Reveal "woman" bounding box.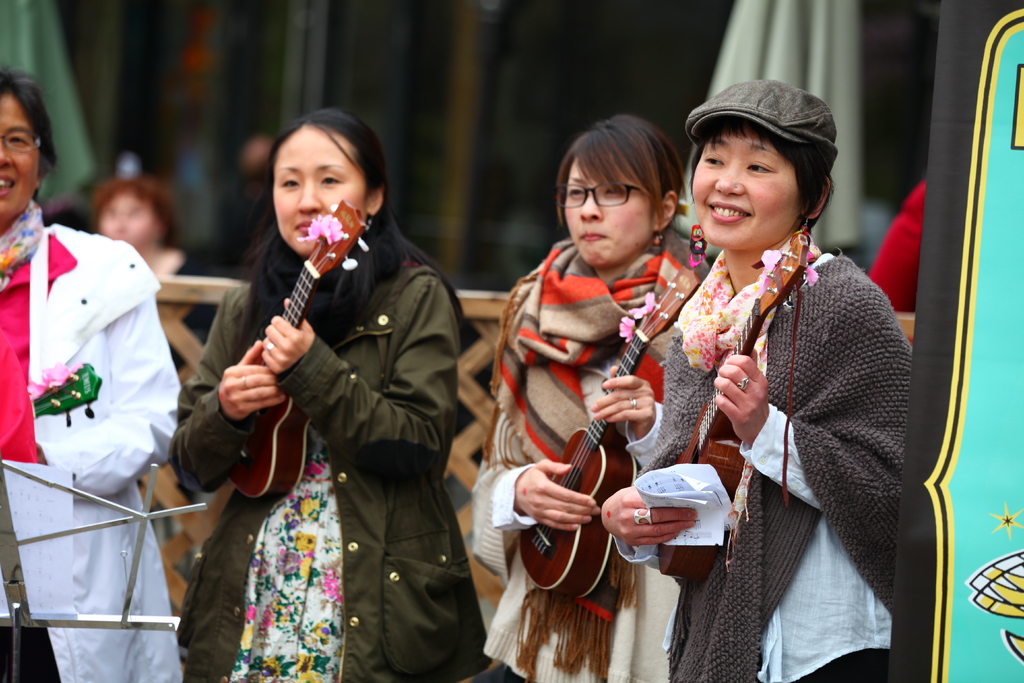
Revealed: bbox=[464, 108, 701, 682].
